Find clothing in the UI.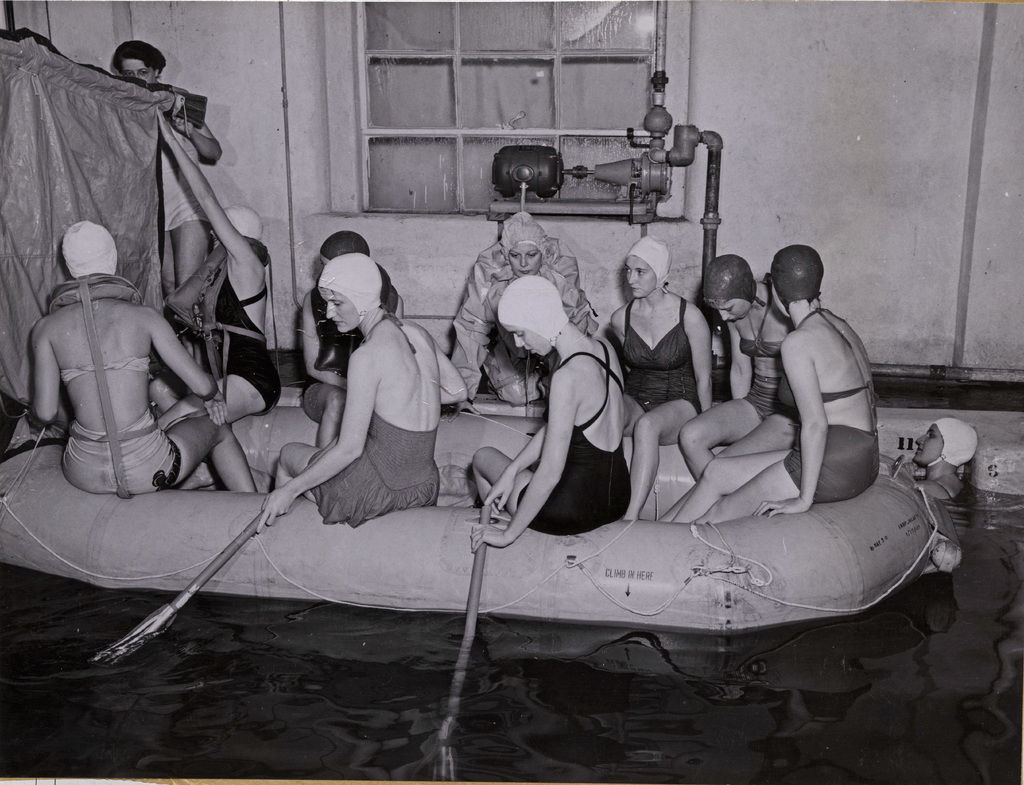
UI element at (x1=62, y1=430, x2=202, y2=494).
